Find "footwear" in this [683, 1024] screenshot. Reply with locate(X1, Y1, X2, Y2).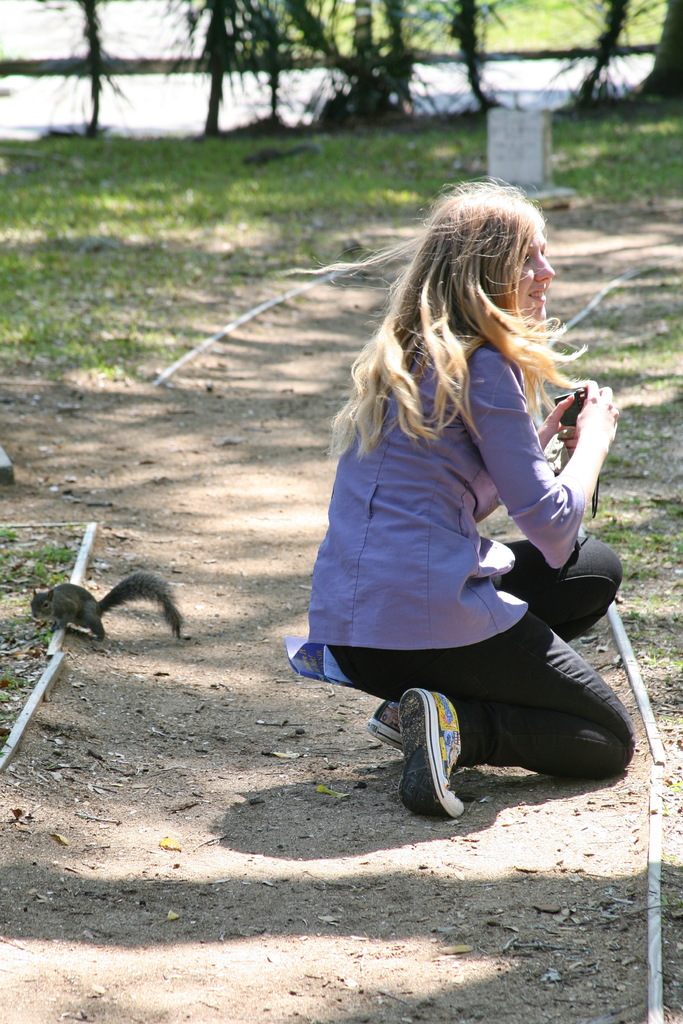
locate(366, 701, 406, 750).
